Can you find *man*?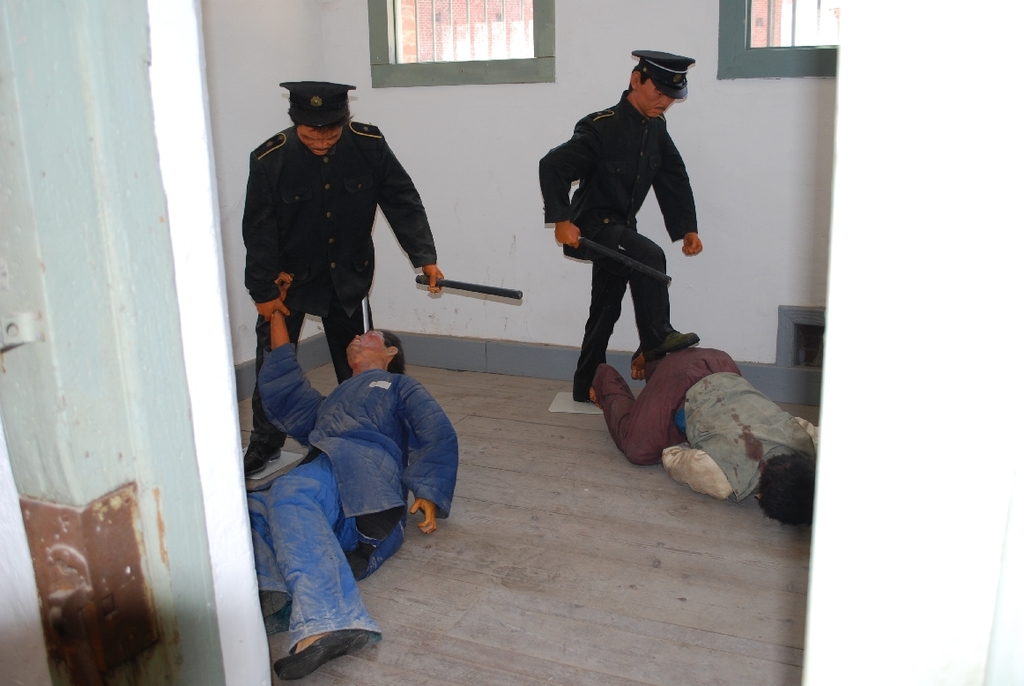
Yes, bounding box: 239:72:446:473.
